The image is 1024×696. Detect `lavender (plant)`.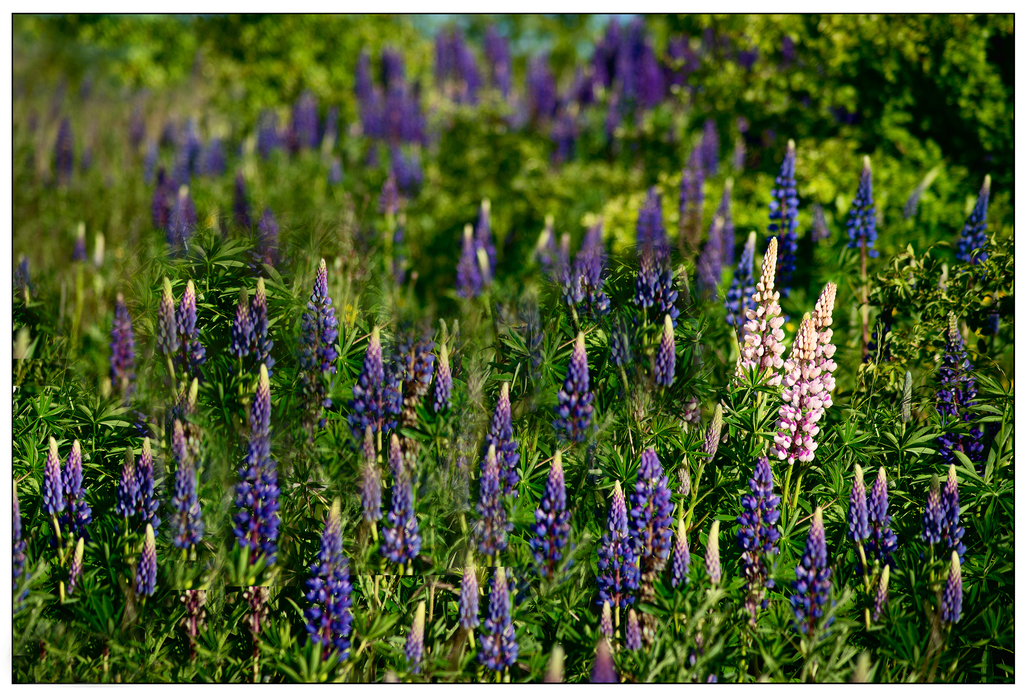
Detection: {"x1": 384, "y1": 454, "x2": 421, "y2": 577}.
